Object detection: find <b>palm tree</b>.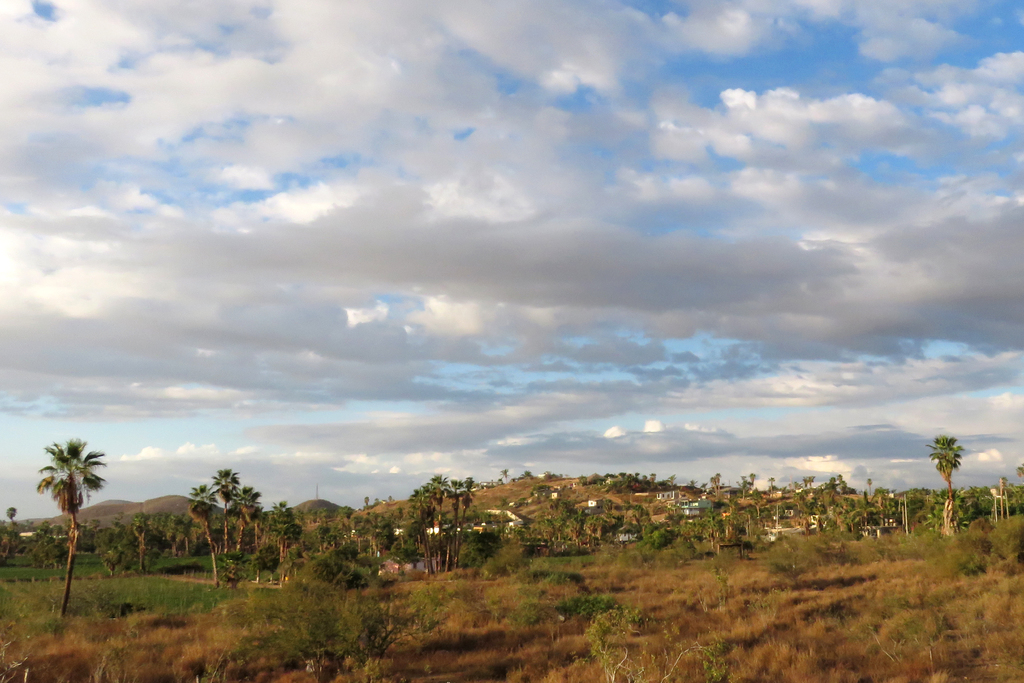
crop(922, 454, 957, 532).
